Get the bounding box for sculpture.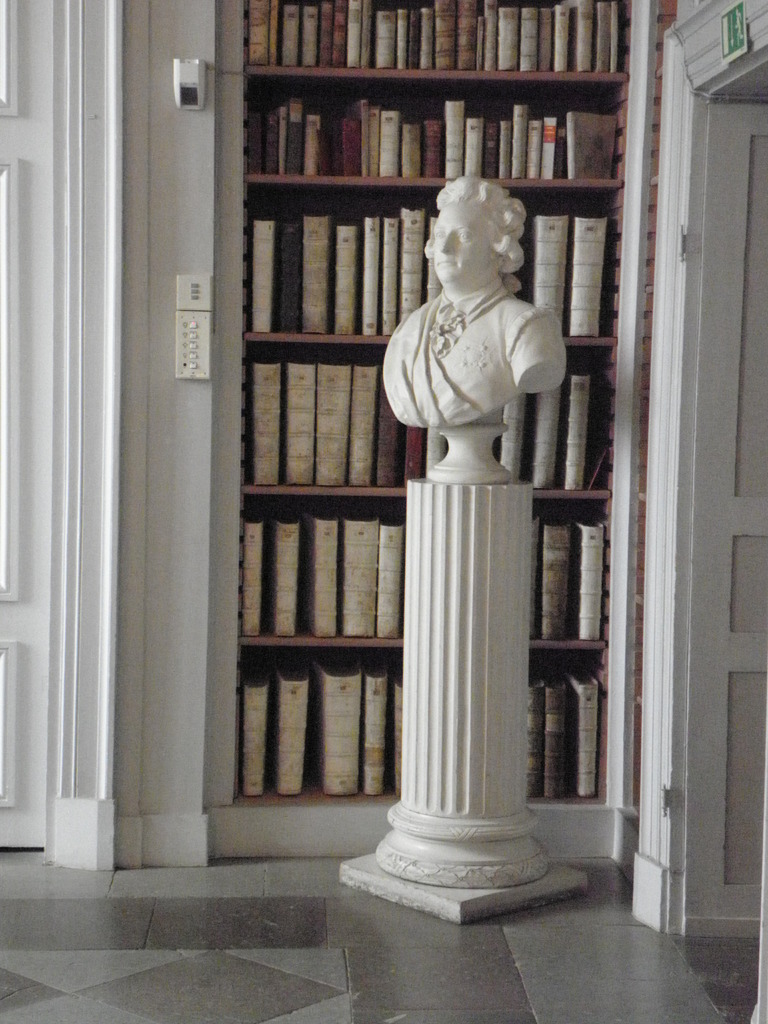
[387, 167, 568, 491].
